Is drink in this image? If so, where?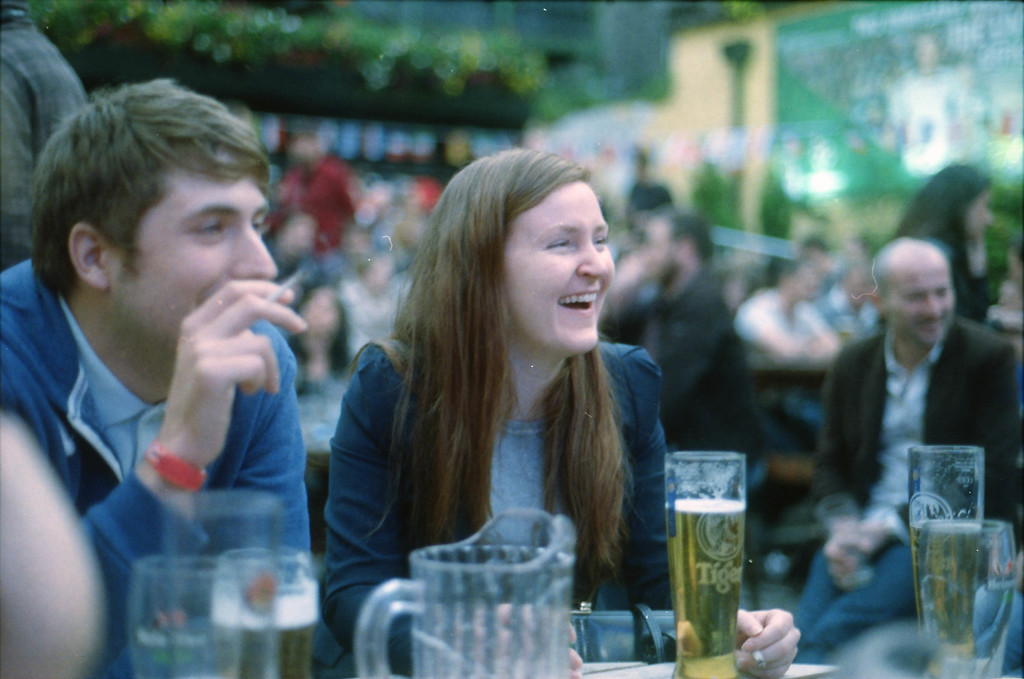
Yes, at (x1=914, y1=516, x2=975, y2=655).
